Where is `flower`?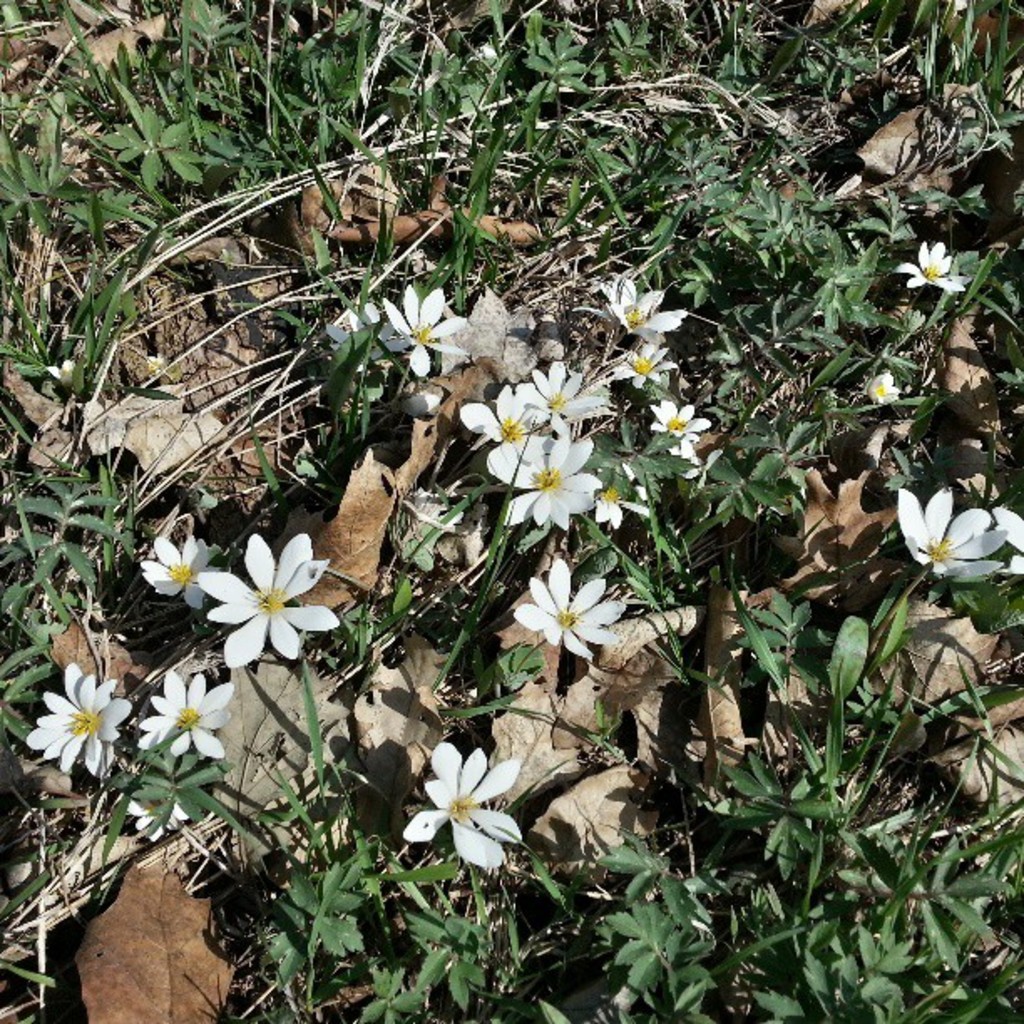
rect(997, 509, 1022, 581).
